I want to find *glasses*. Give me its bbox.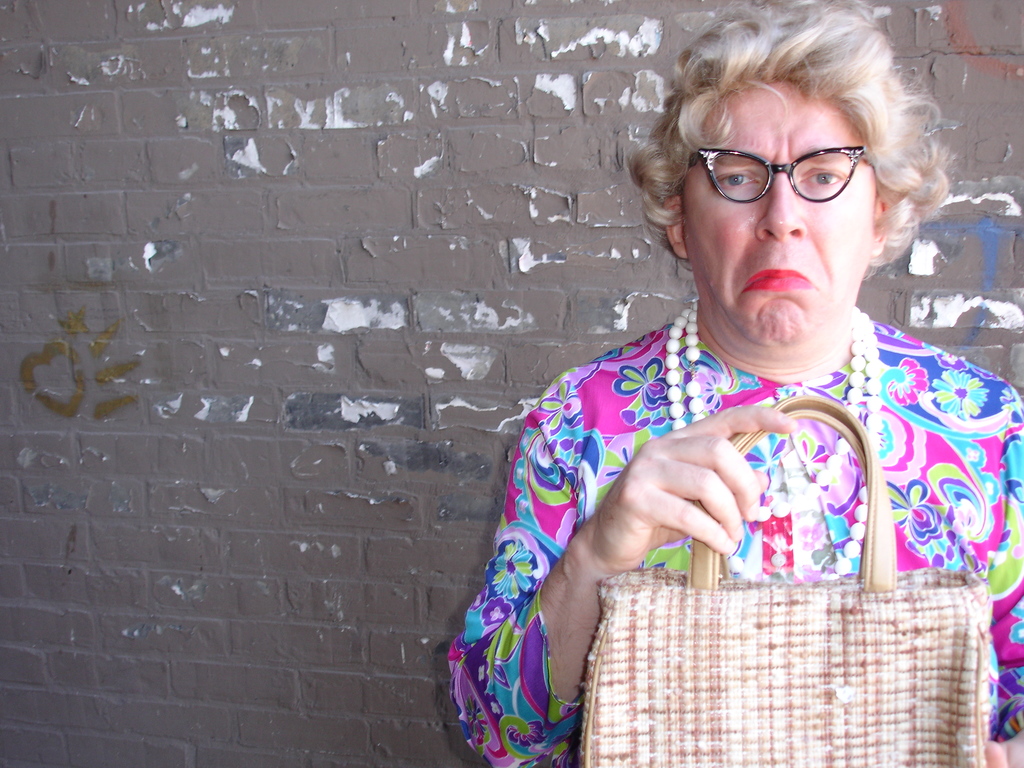
select_region(684, 141, 872, 206).
